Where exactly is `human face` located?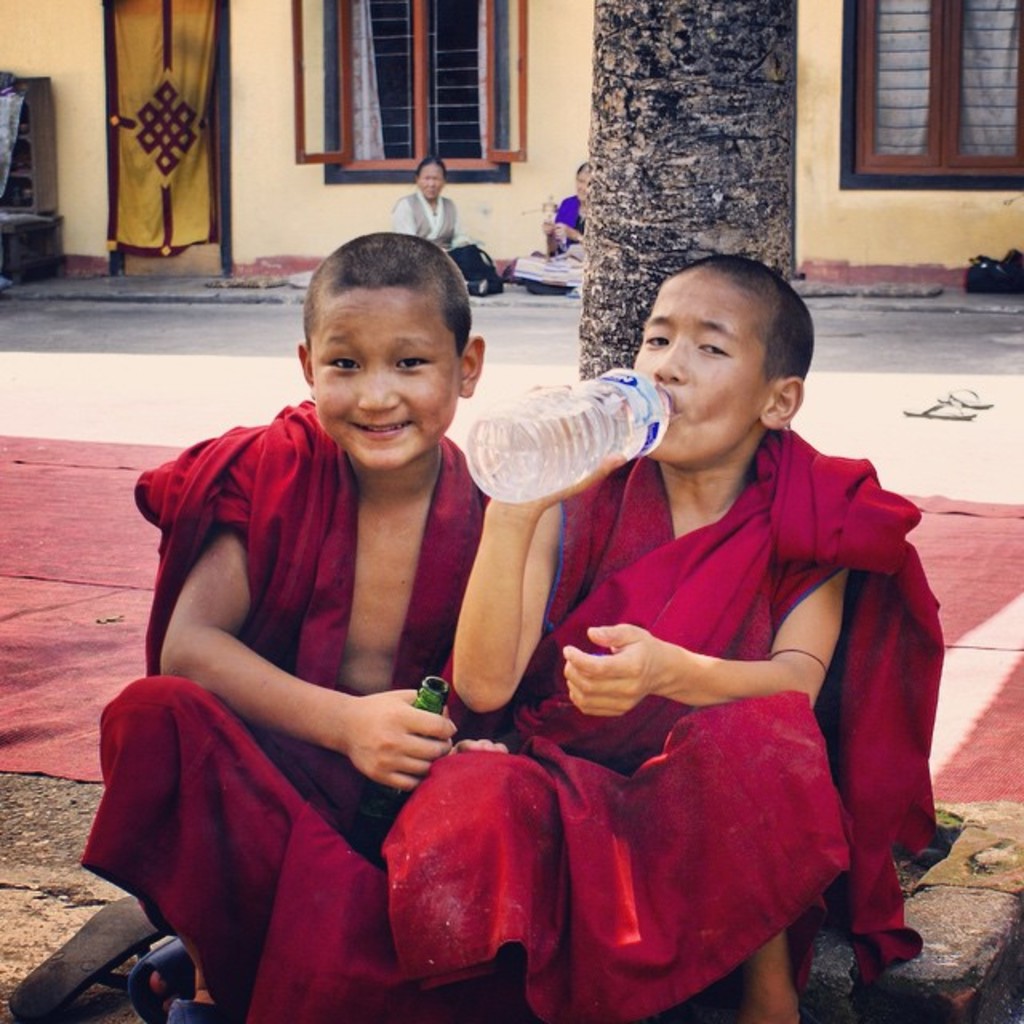
Its bounding box is 421 168 442 198.
